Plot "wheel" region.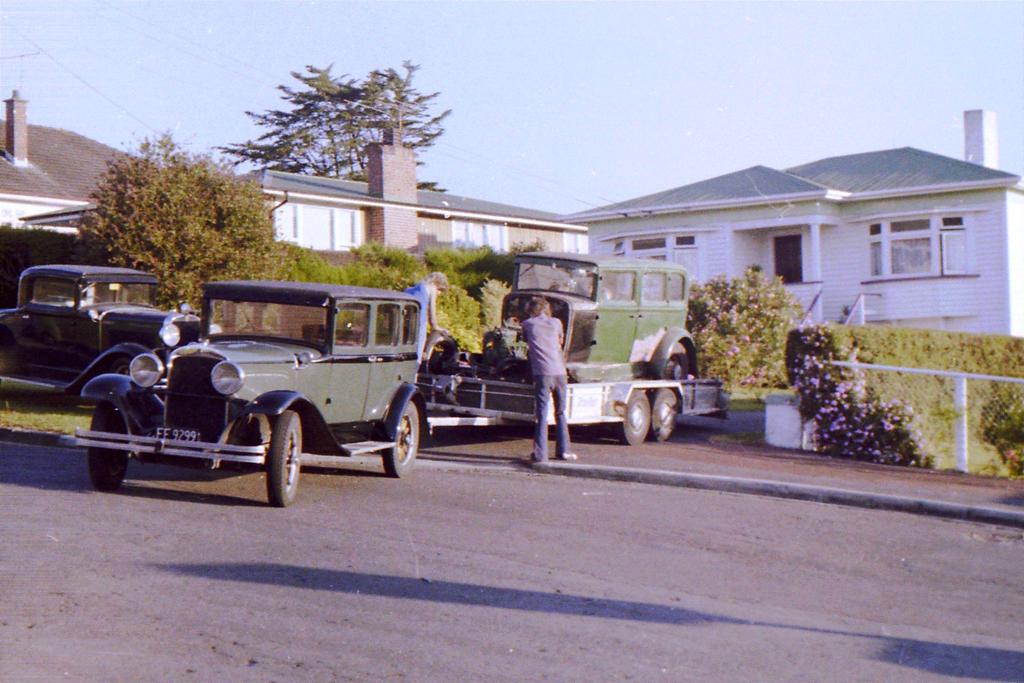
Plotted at (651, 388, 683, 448).
